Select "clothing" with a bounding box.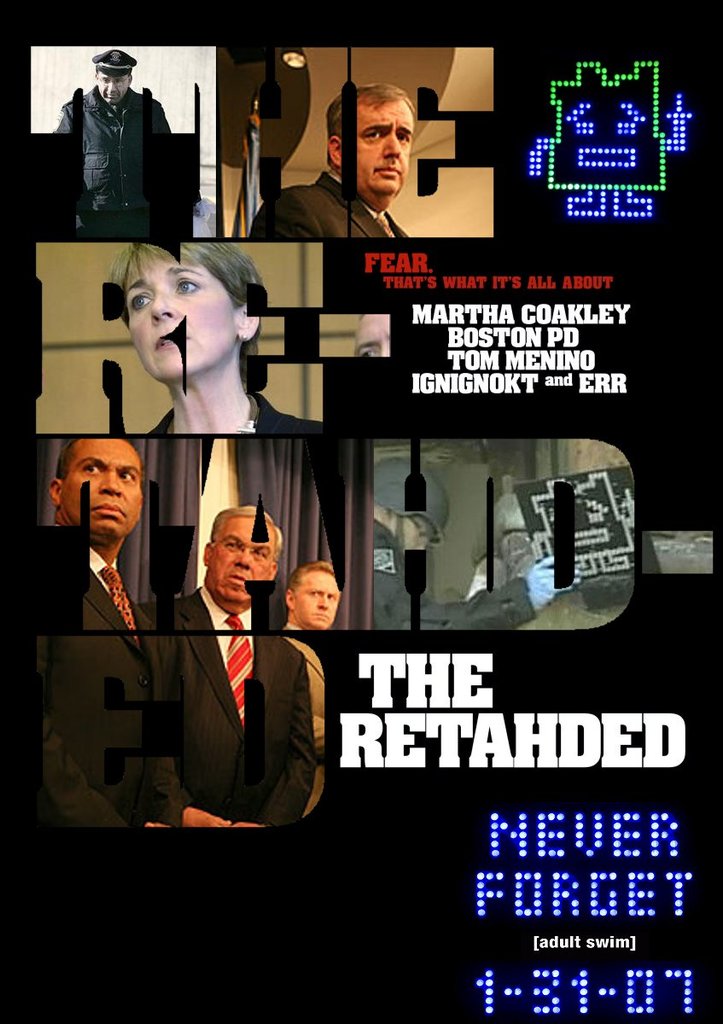
l=50, t=88, r=170, b=230.
